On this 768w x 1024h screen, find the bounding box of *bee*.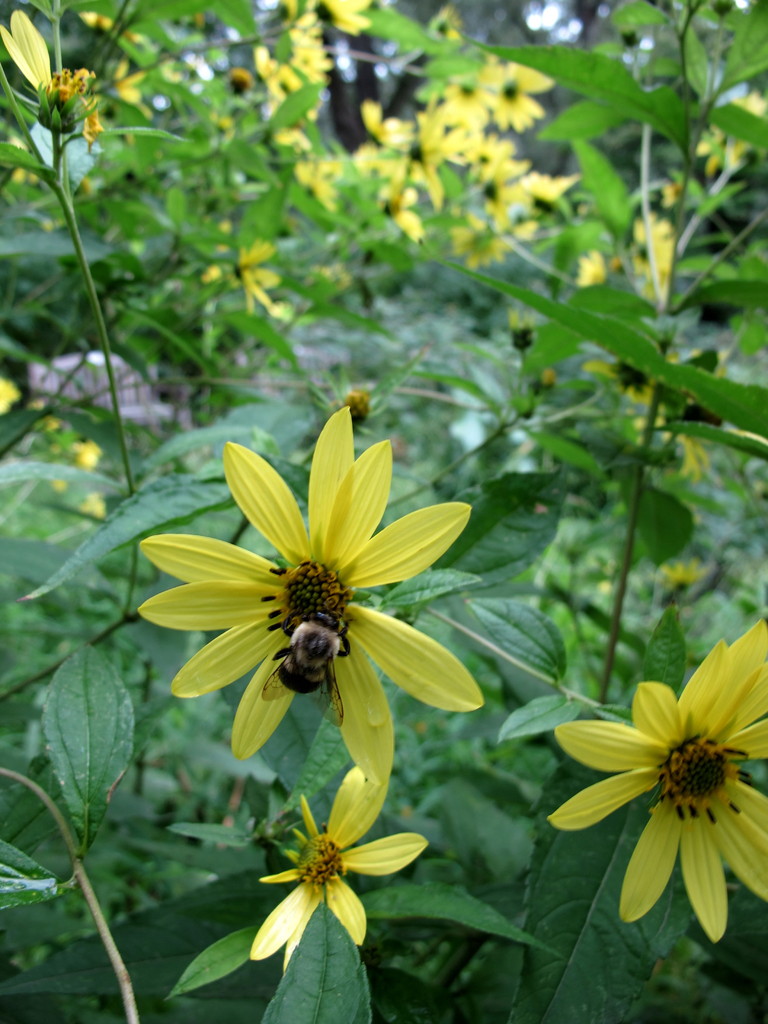
Bounding box: box=[262, 623, 351, 727].
